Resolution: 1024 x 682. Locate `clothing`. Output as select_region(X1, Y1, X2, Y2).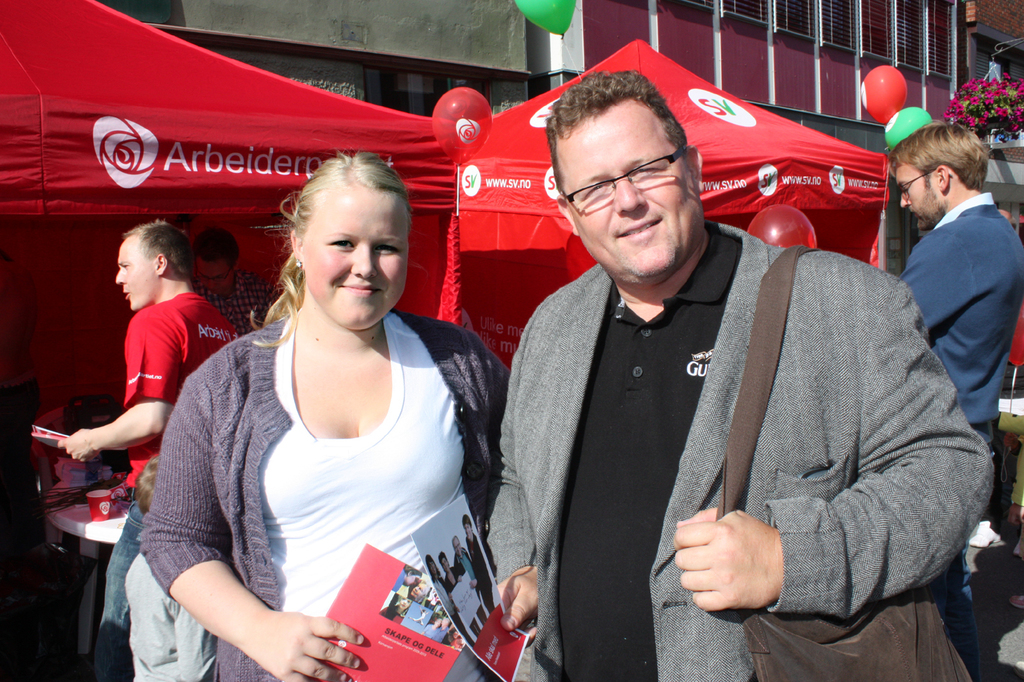
select_region(140, 274, 500, 659).
